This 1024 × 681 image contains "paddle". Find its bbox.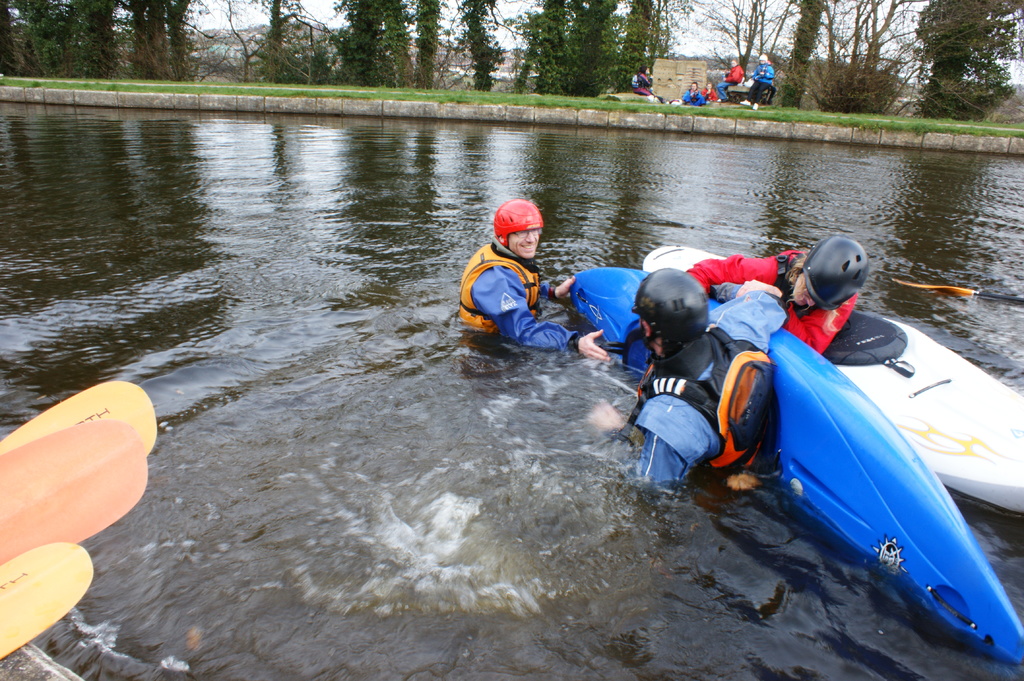
BBox(0, 380, 156, 459).
